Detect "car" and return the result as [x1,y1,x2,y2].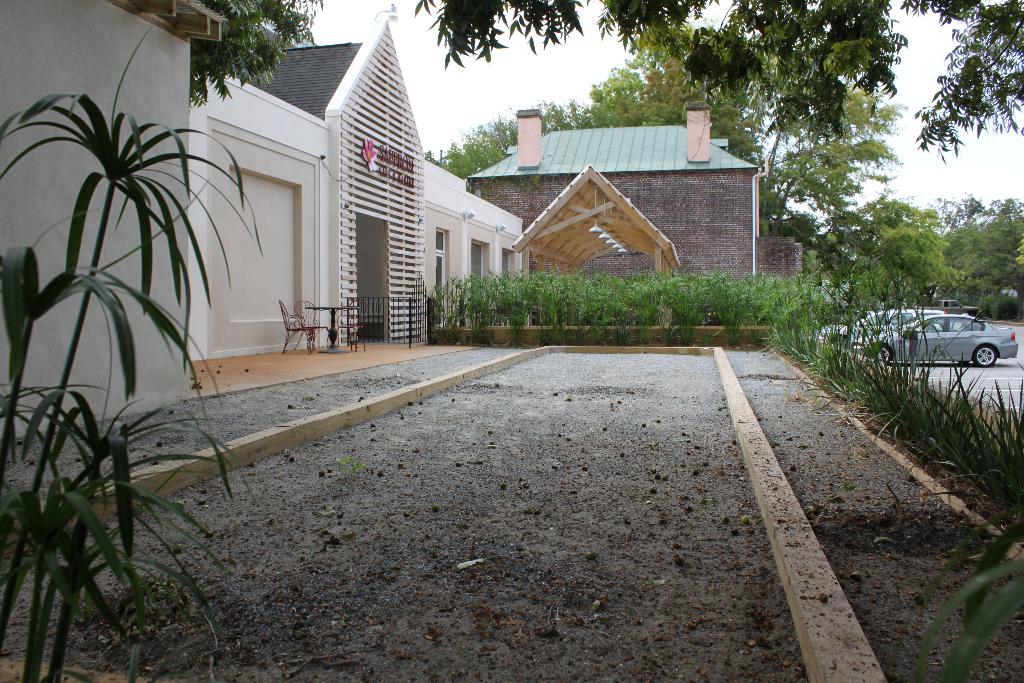
[877,295,1023,377].
